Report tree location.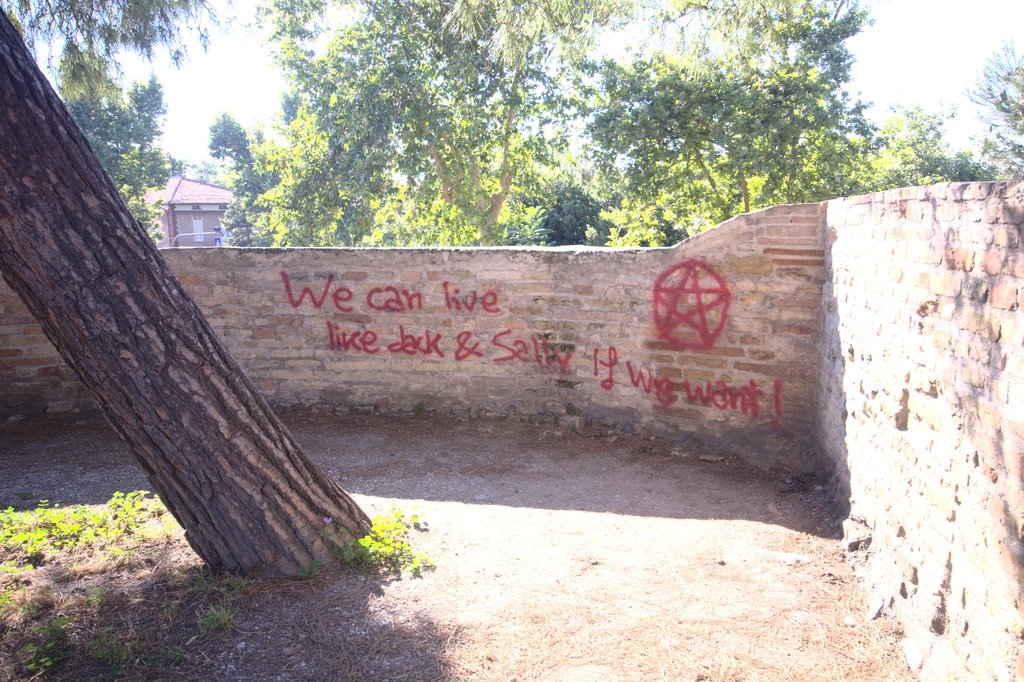
Report: rect(0, 0, 383, 573).
